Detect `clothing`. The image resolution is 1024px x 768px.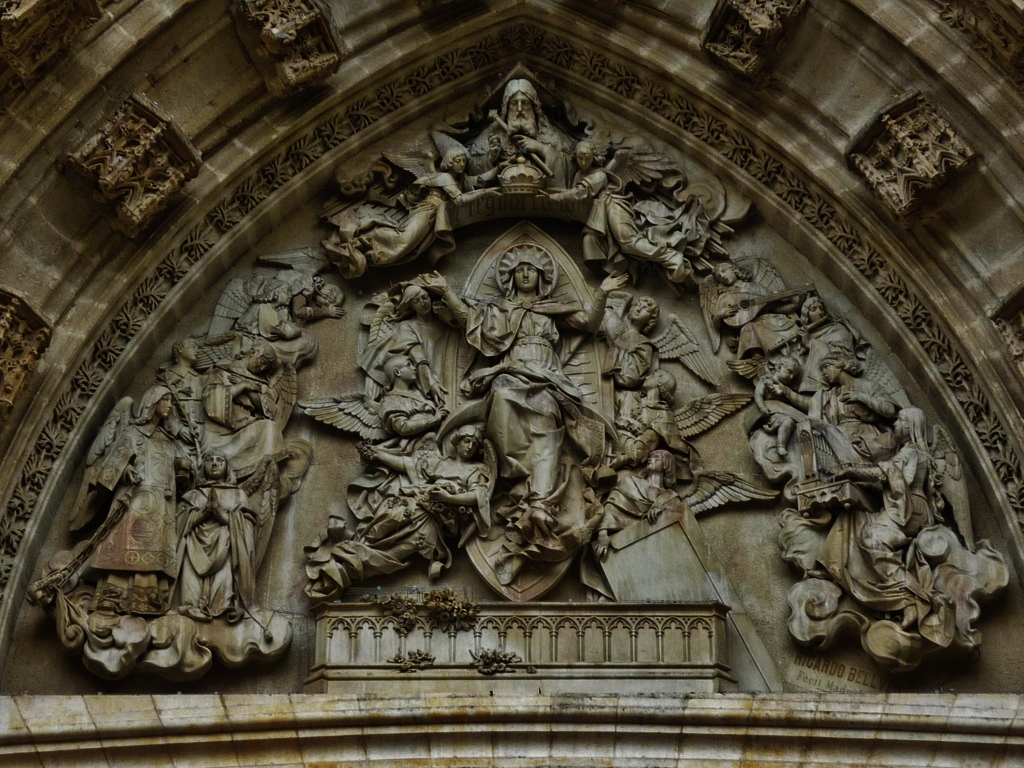
[380, 445, 498, 556].
